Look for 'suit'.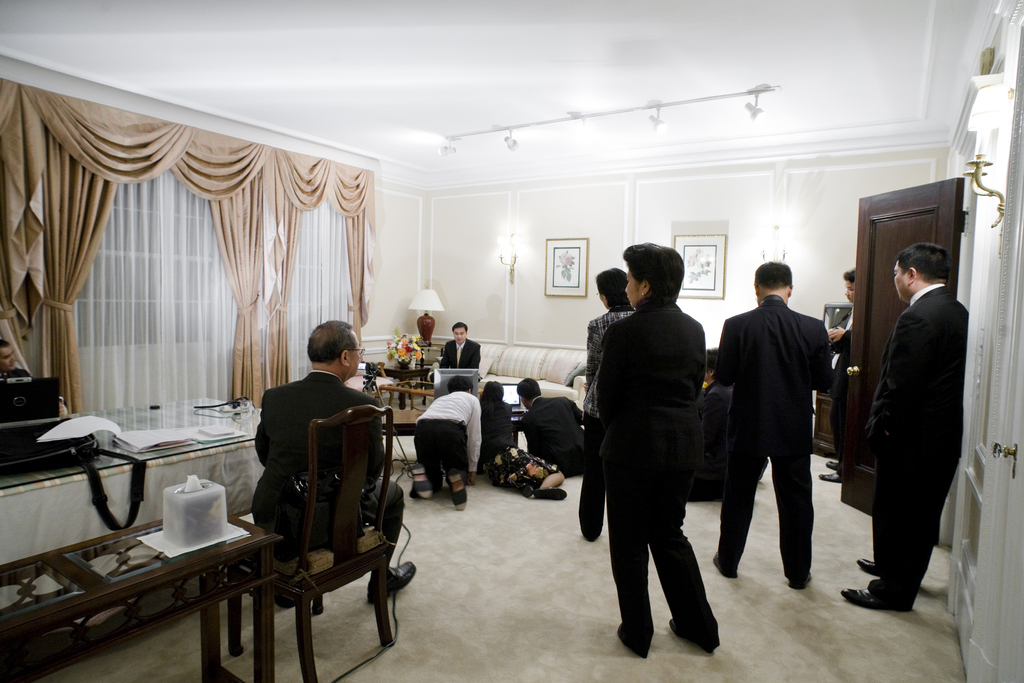
Found: left=573, top=304, right=639, bottom=543.
